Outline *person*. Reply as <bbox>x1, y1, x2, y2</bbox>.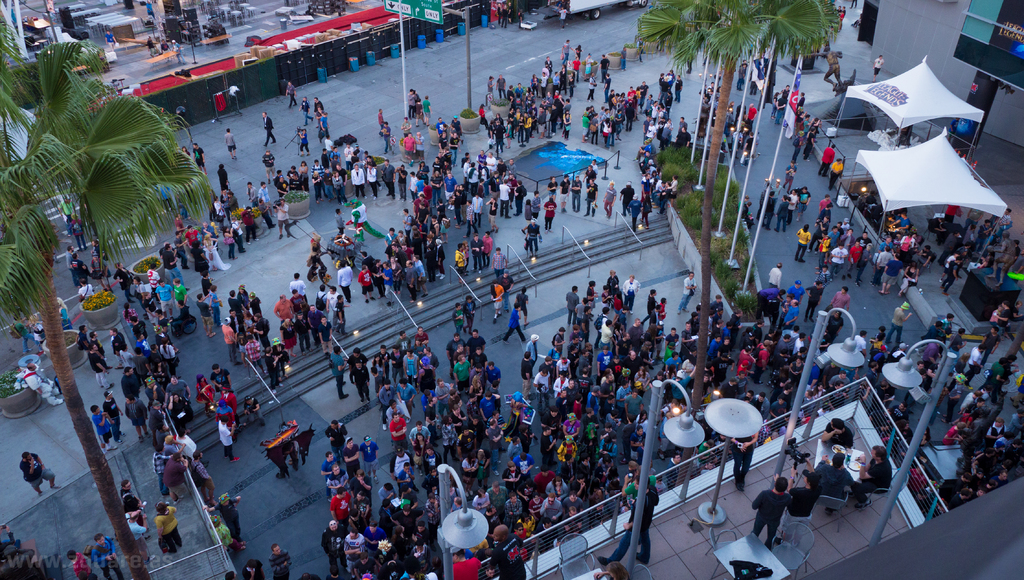
<bbox>84, 530, 127, 579</bbox>.
